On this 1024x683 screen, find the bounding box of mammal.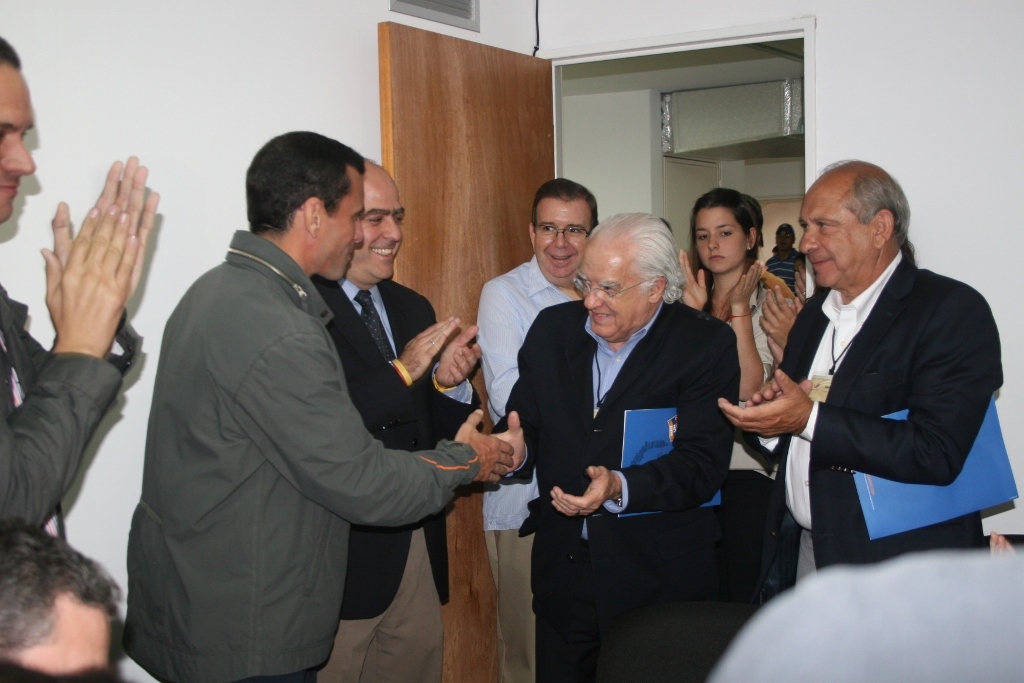
Bounding box: <box>510,208,743,682</box>.
